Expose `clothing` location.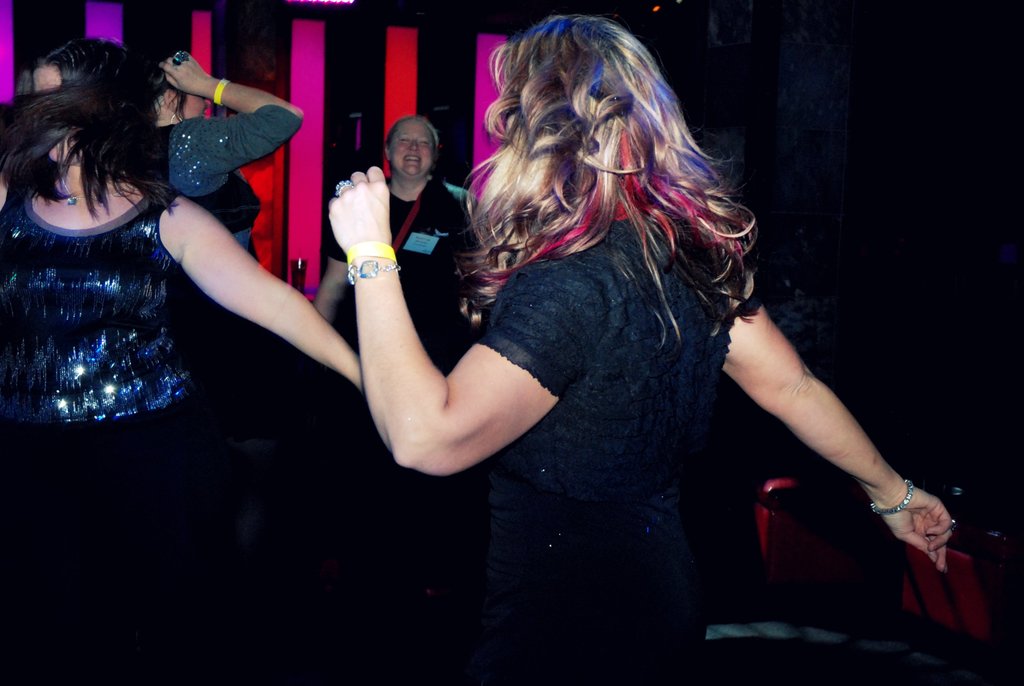
Exposed at left=325, top=187, right=483, bottom=376.
